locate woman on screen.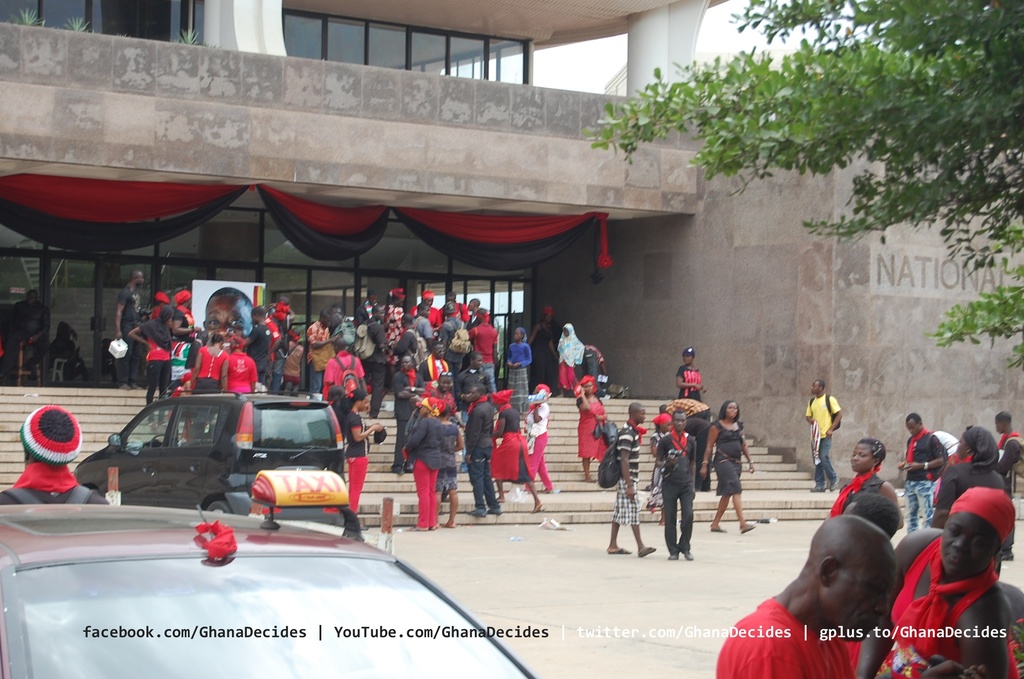
On screen at rect(524, 383, 559, 493).
